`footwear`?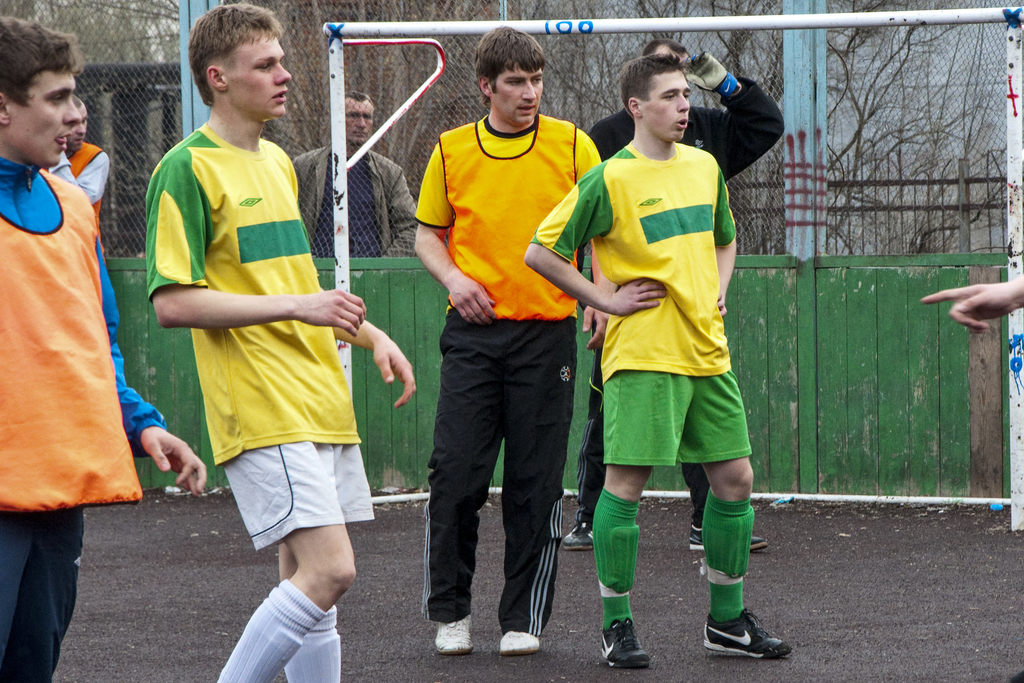
bbox(499, 627, 541, 657)
